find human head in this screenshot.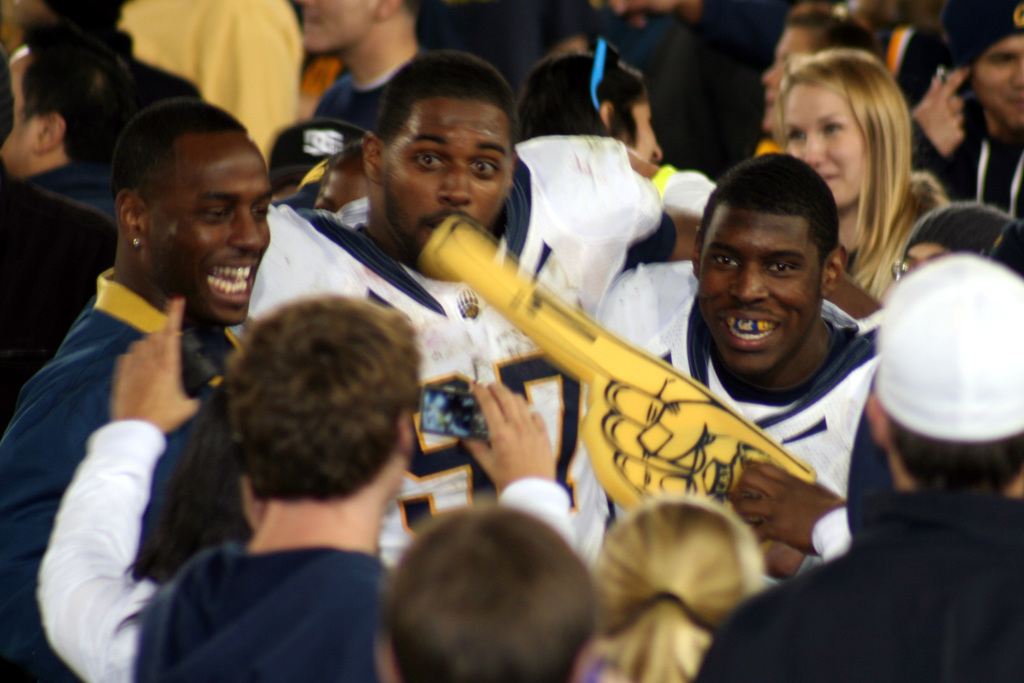
The bounding box for human head is box(300, 0, 419, 52).
